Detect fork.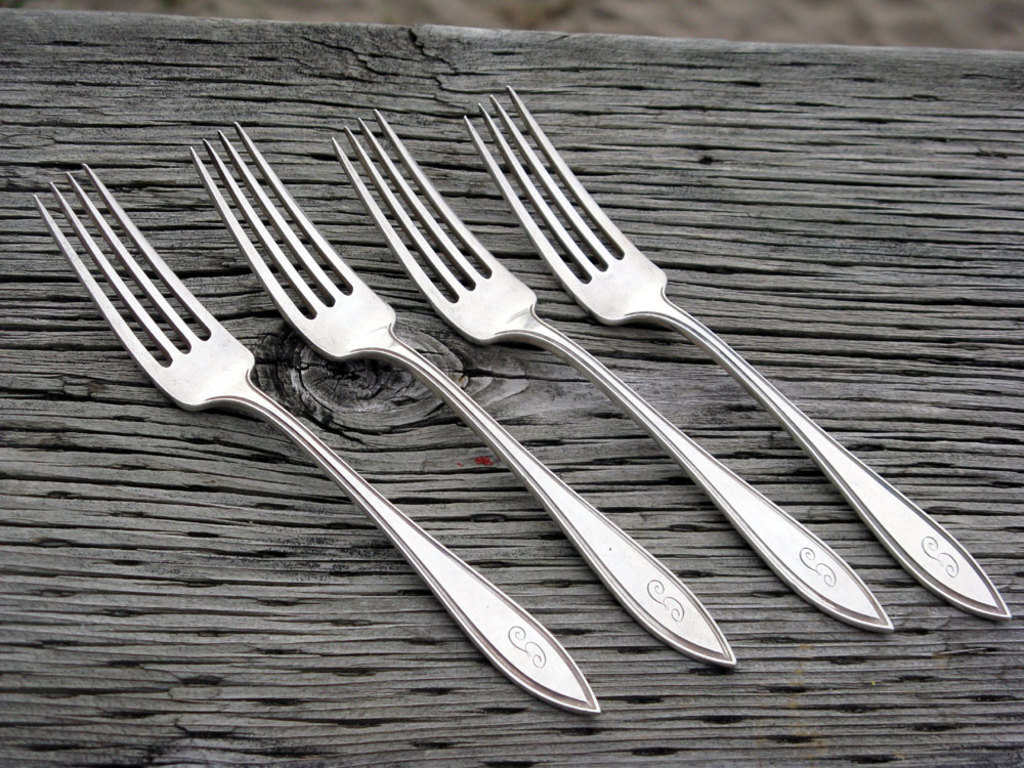
Detected at (186,118,739,670).
